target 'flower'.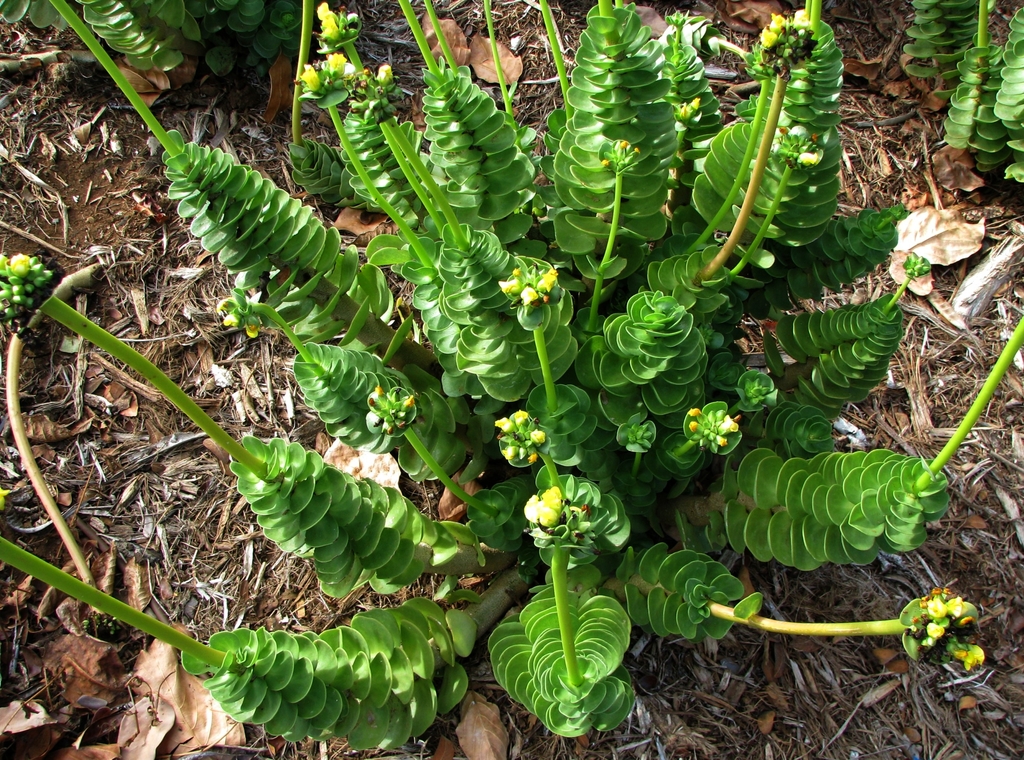
Target region: pyautogui.locateOnScreen(317, 0, 342, 41).
